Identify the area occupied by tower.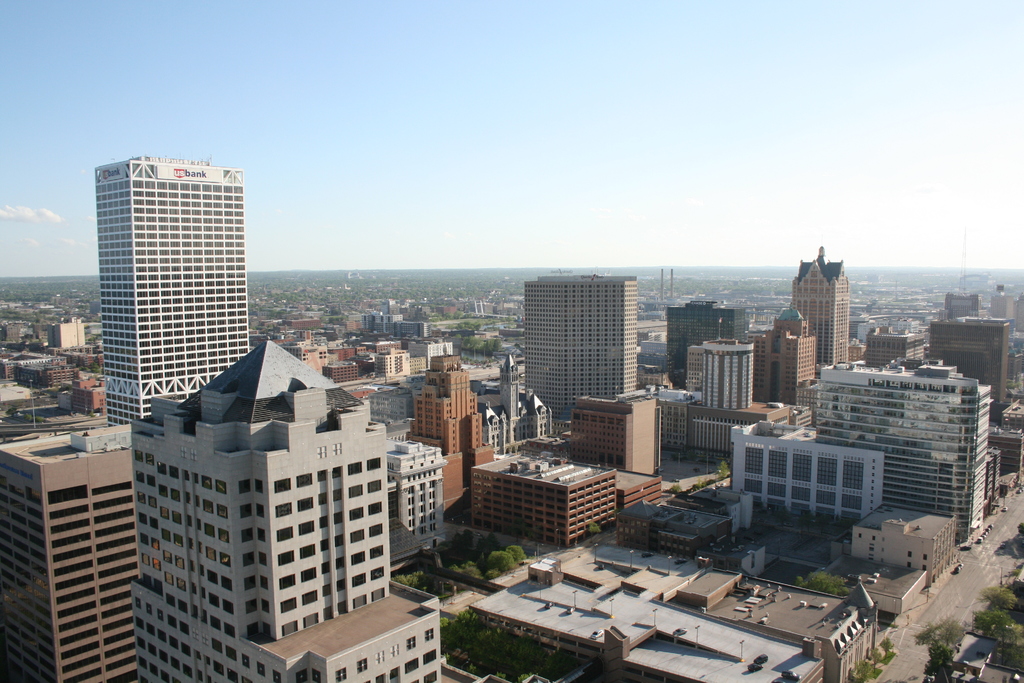
Area: {"x1": 788, "y1": 244, "x2": 854, "y2": 374}.
